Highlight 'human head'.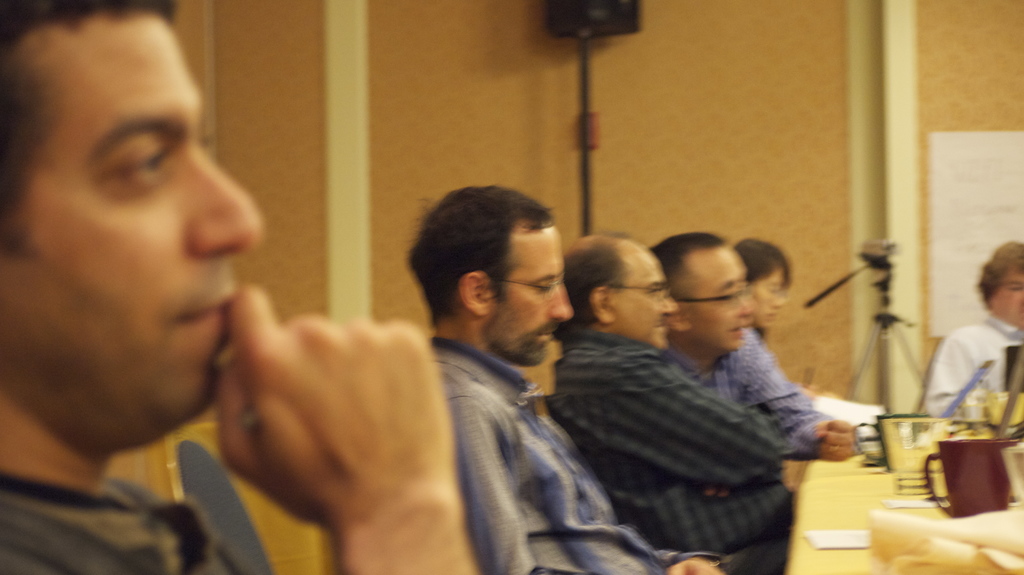
Highlighted region: select_region(735, 240, 792, 329).
